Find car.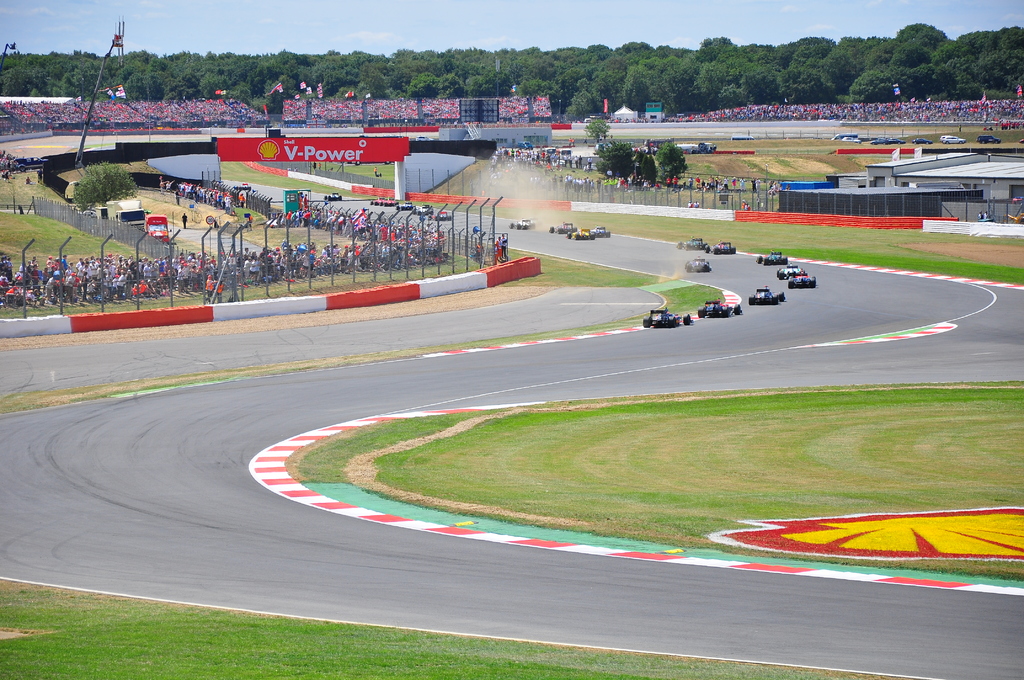
box(509, 218, 532, 230).
